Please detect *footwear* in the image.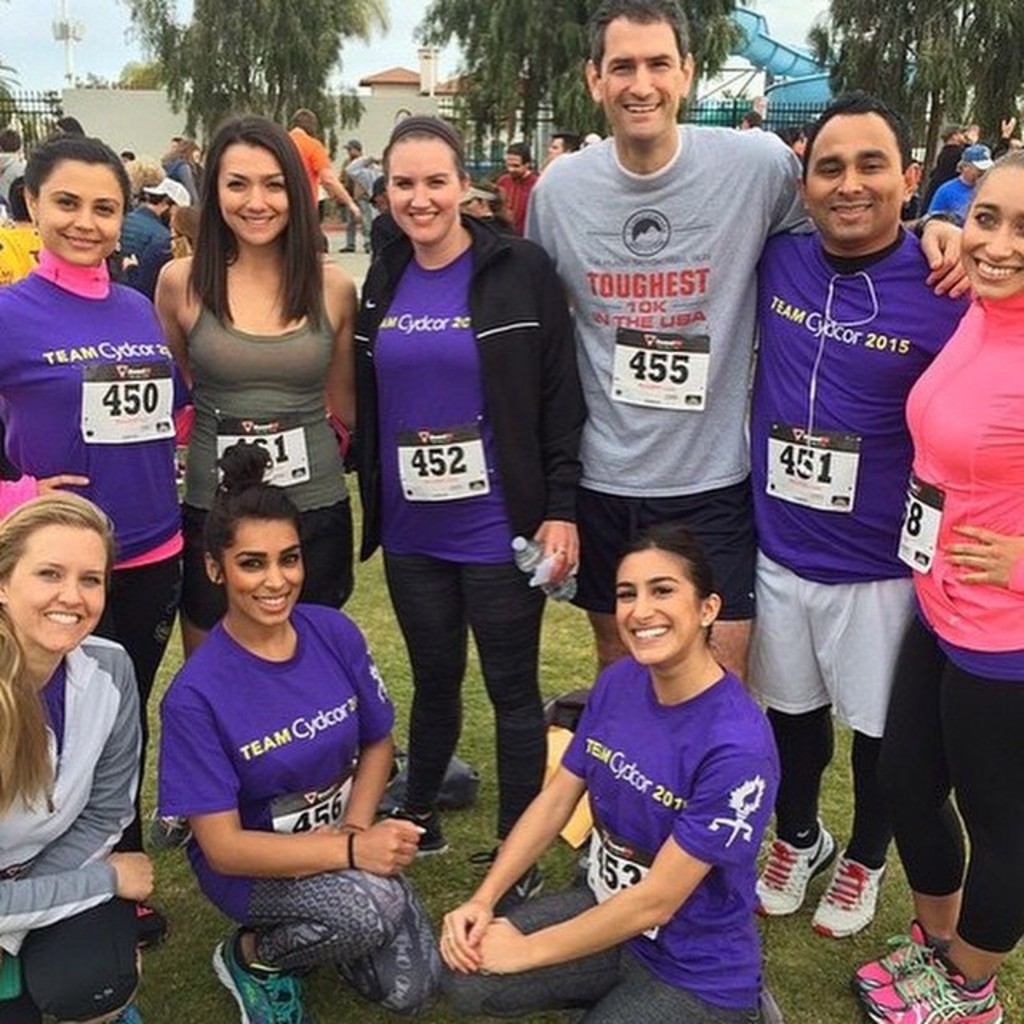
region(371, 802, 461, 858).
